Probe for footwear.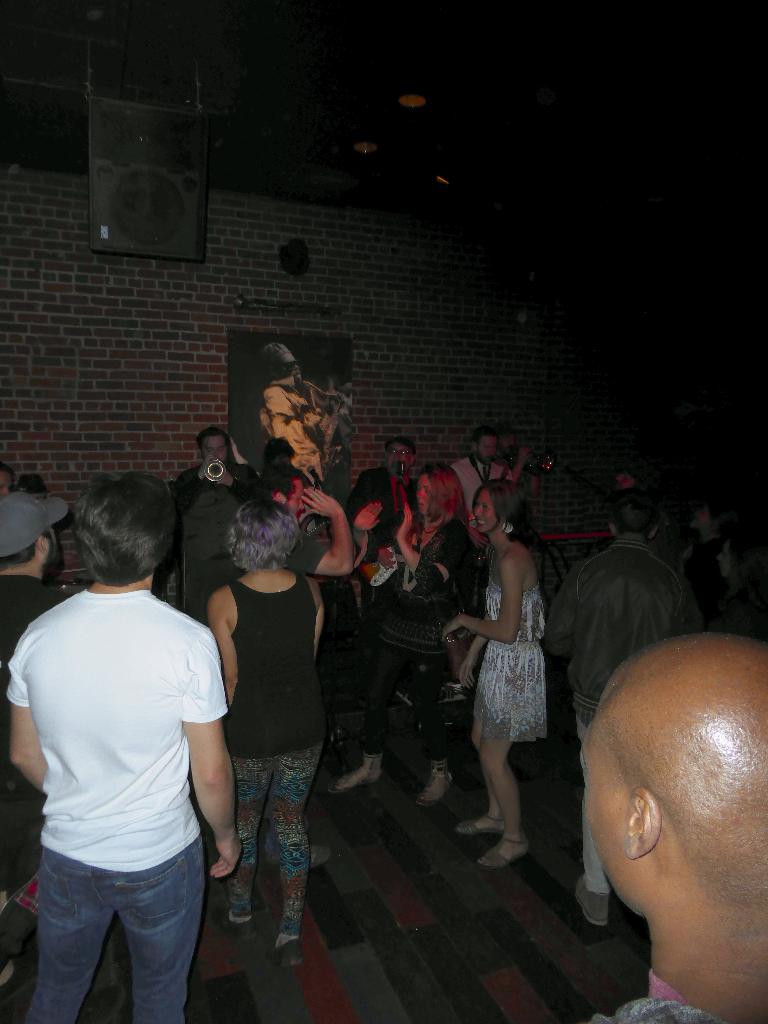
Probe result: (218,902,257,939).
